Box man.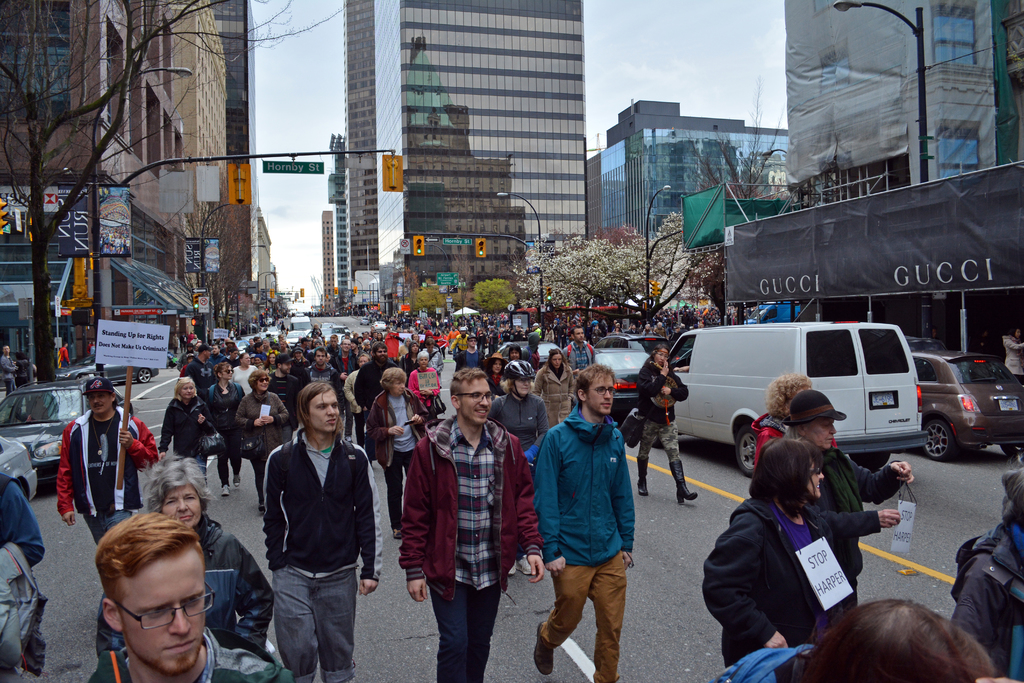
[left=334, top=342, right=350, bottom=379].
